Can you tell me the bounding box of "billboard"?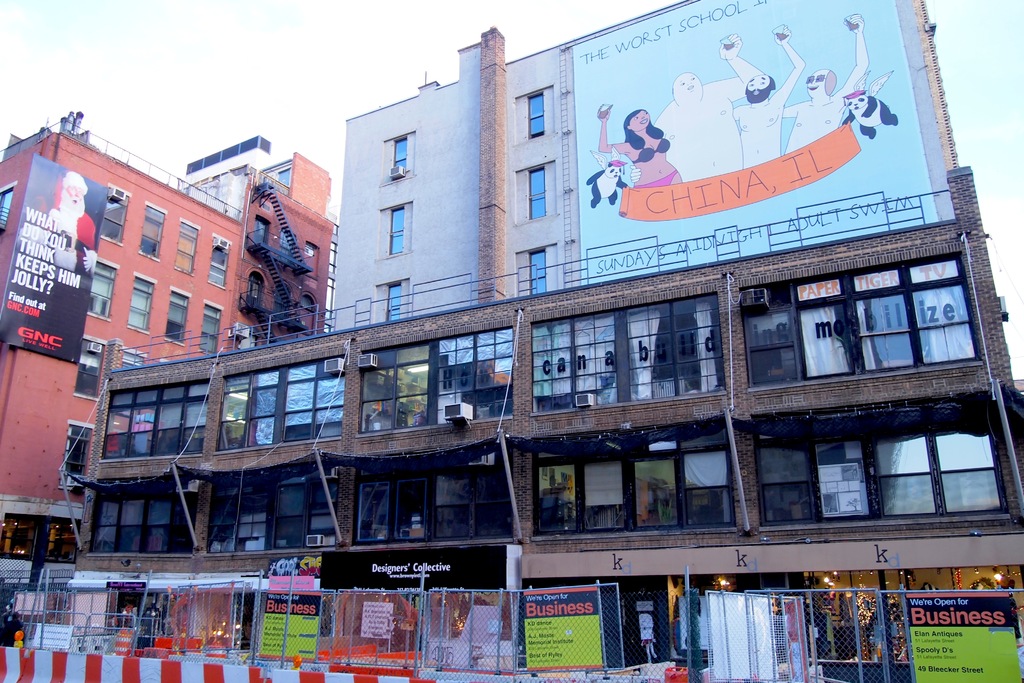
(710,595,776,680).
